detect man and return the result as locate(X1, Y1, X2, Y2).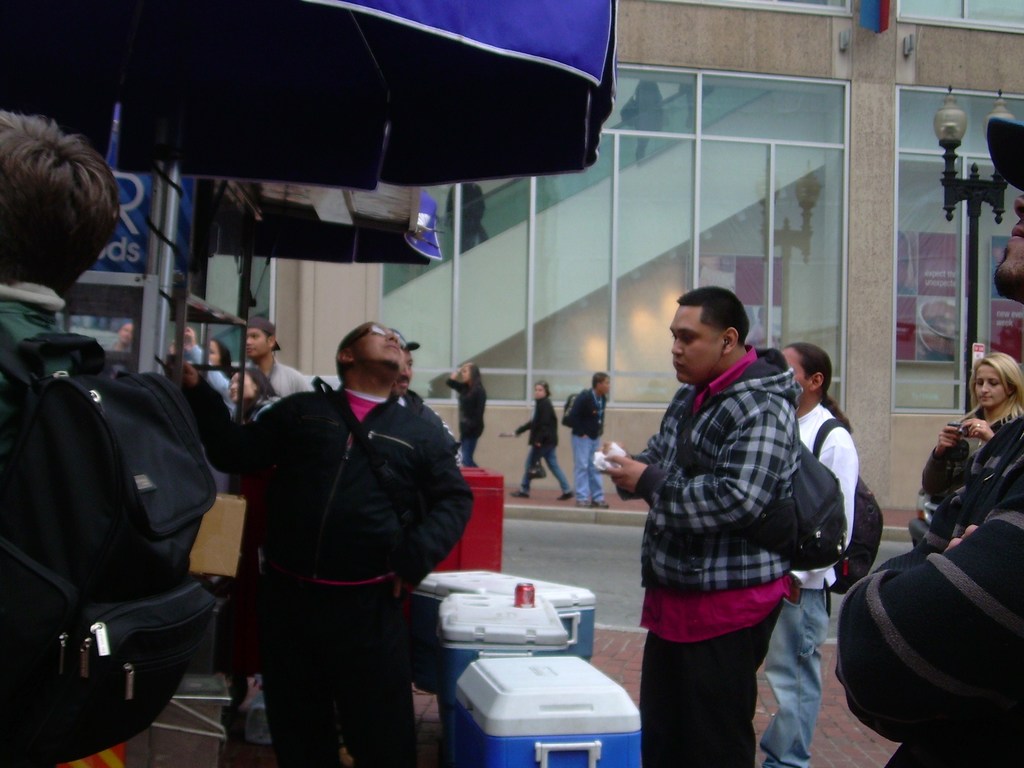
locate(243, 320, 474, 767).
